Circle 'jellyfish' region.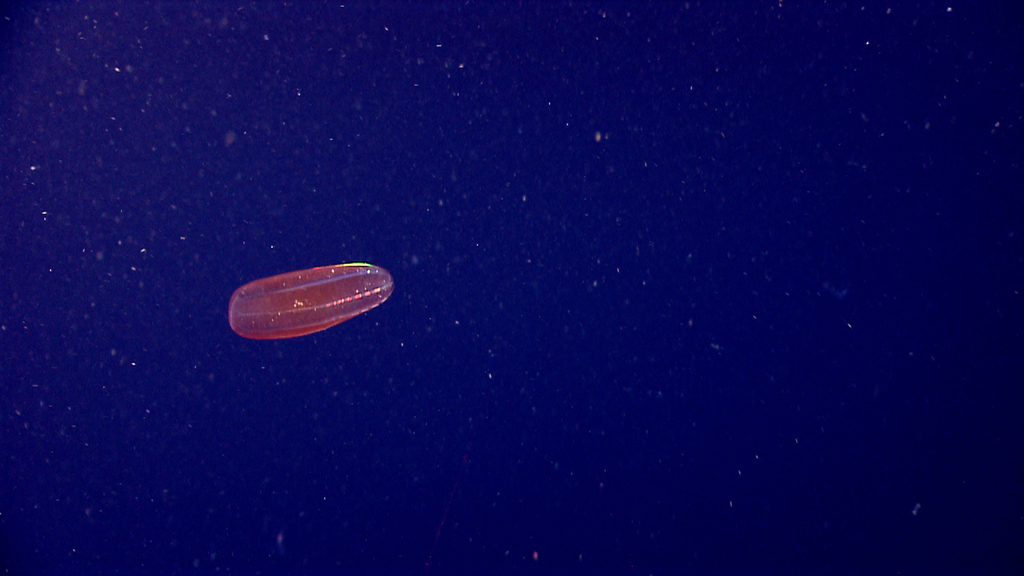
Region: <bbox>211, 250, 393, 339</bbox>.
